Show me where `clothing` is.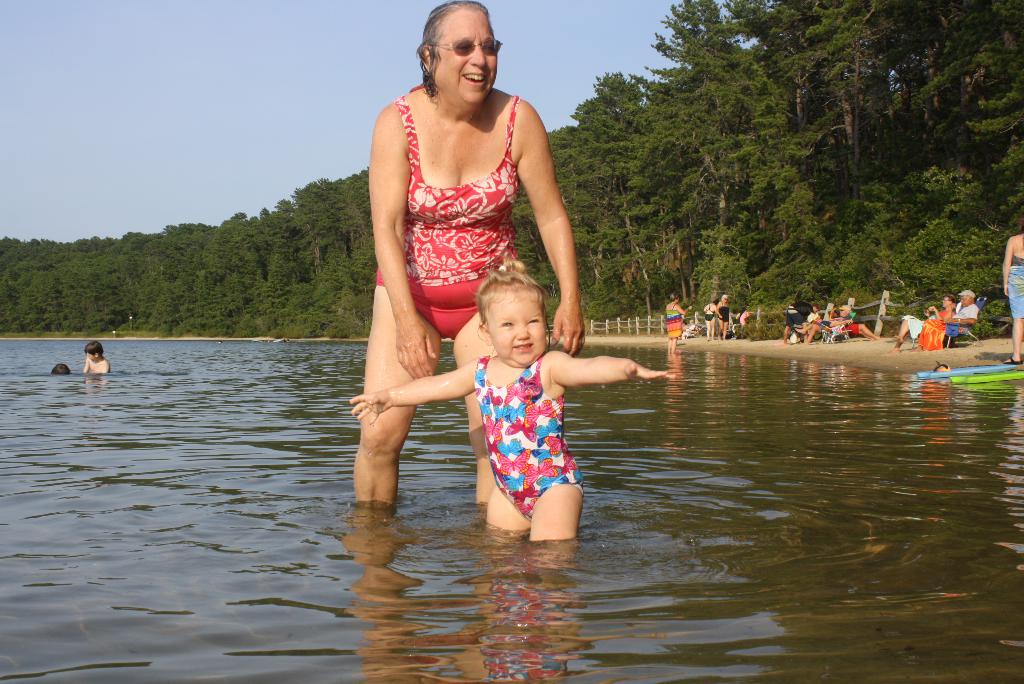
`clothing` is at BBox(667, 304, 683, 342).
